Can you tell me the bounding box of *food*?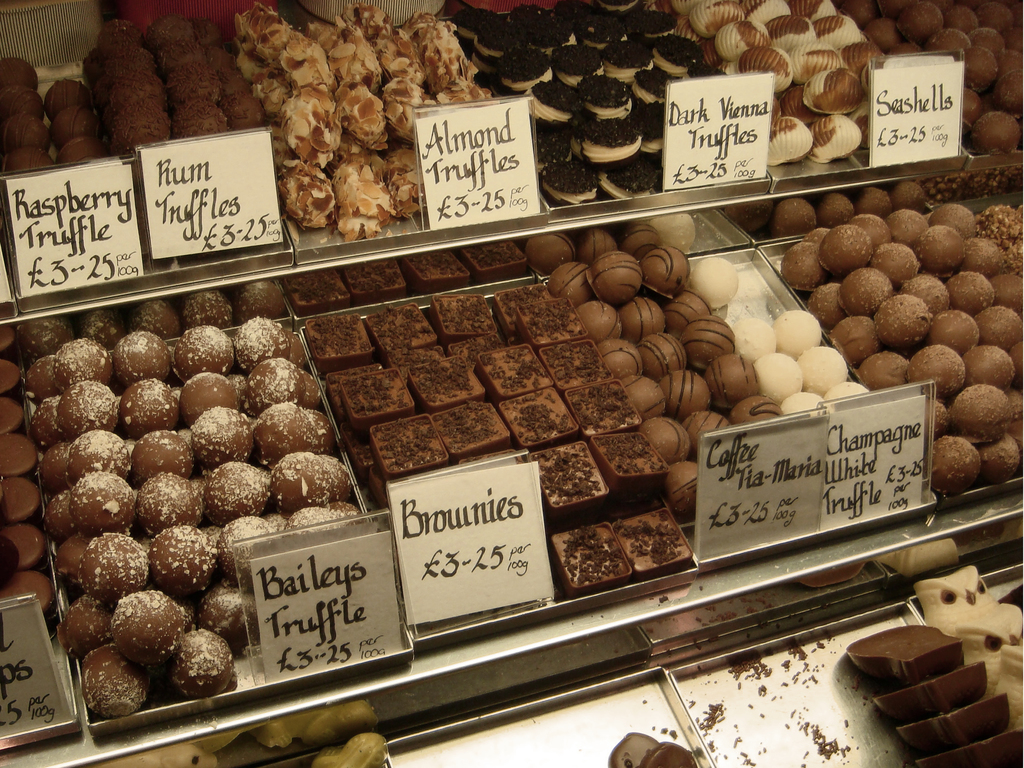
[56,136,102,166].
